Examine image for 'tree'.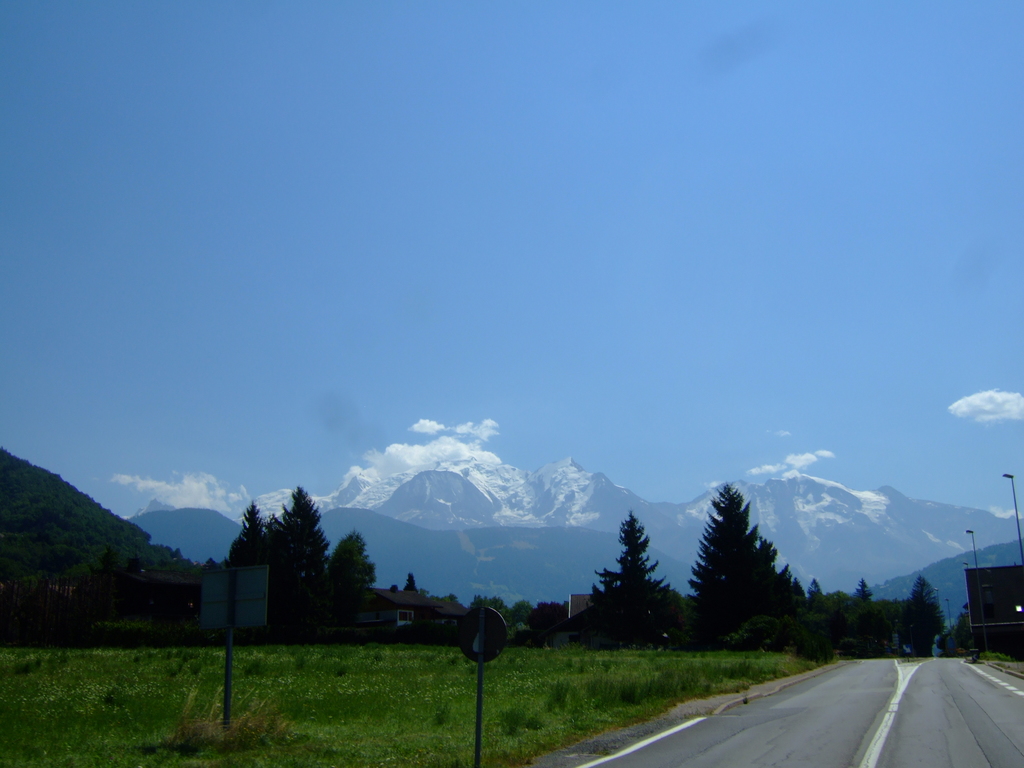
Examination result: 227:500:282:643.
